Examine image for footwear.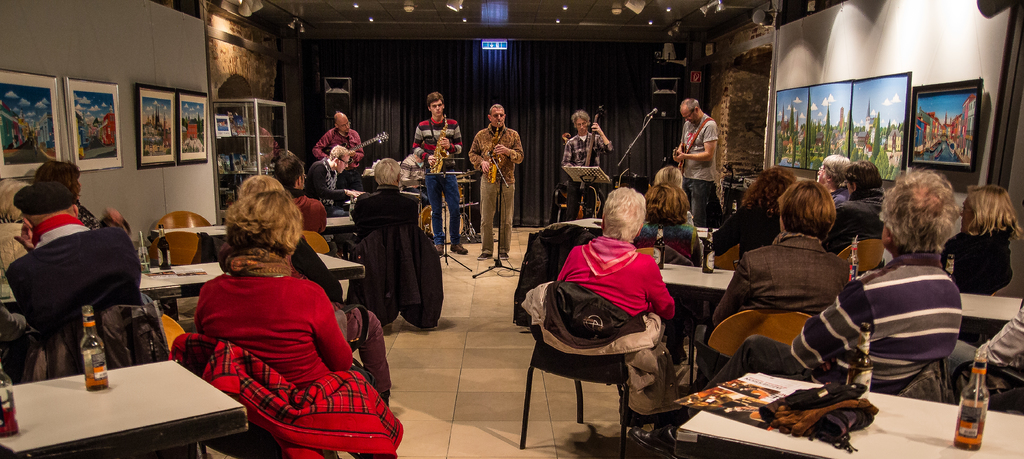
Examination result: x1=479 y1=253 x2=490 y2=261.
